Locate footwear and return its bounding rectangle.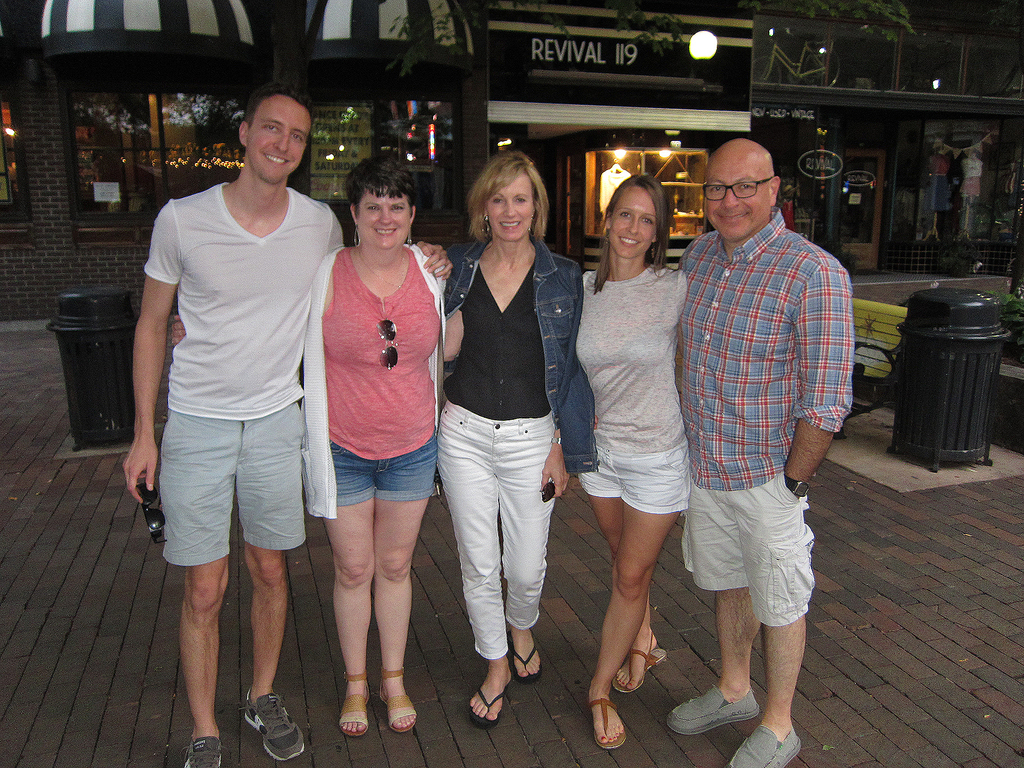
<region>234, 688, 303, 762</region>.
